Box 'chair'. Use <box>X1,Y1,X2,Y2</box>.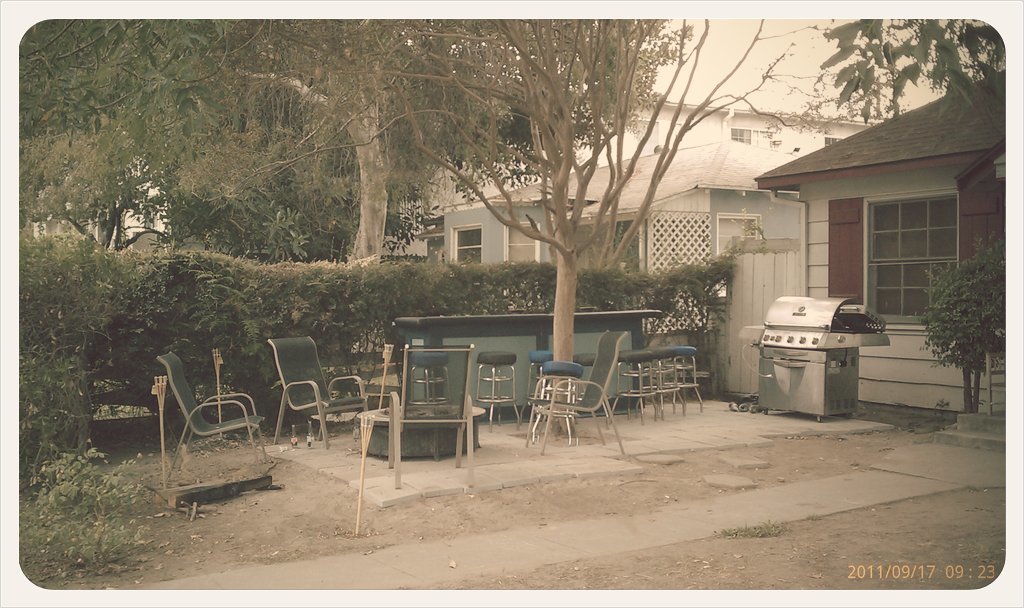
<box>154,350,265,481</box>.
